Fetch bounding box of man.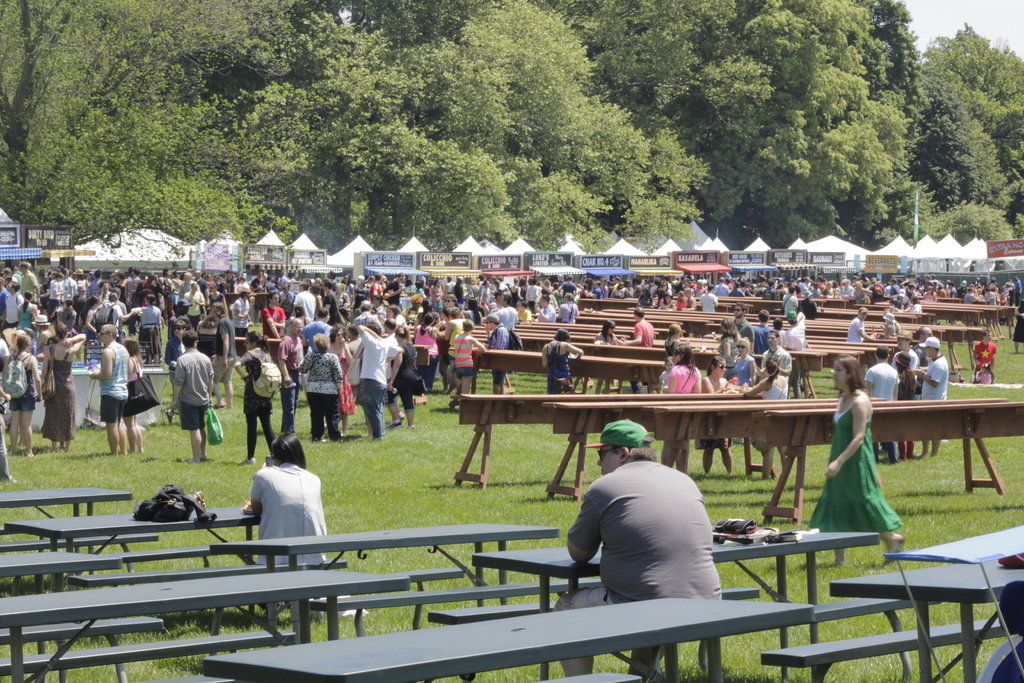
Bbox: 847 308 874 343.
